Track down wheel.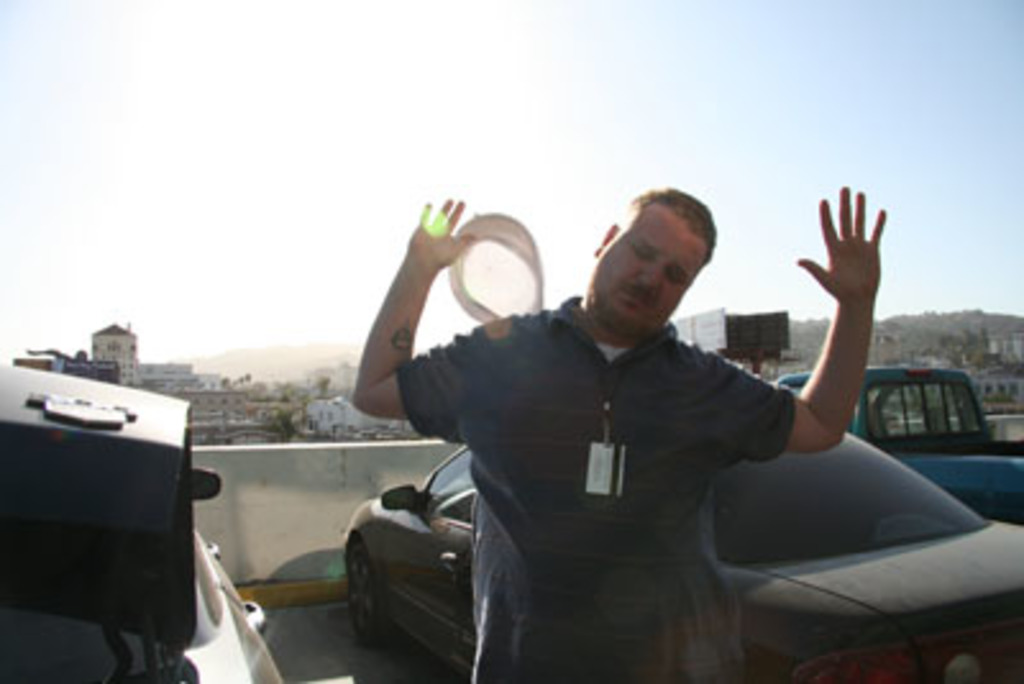
Tracked to (left=343, top=538, right=399, bottom=648).
